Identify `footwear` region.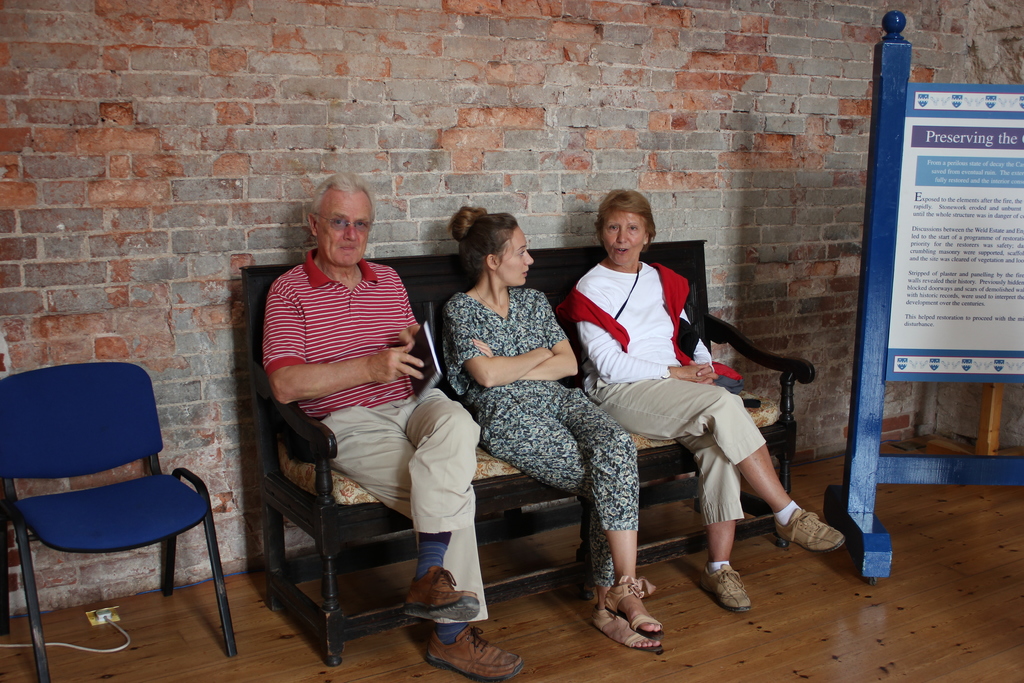
Region: crop(427, 625, 524, 682).
